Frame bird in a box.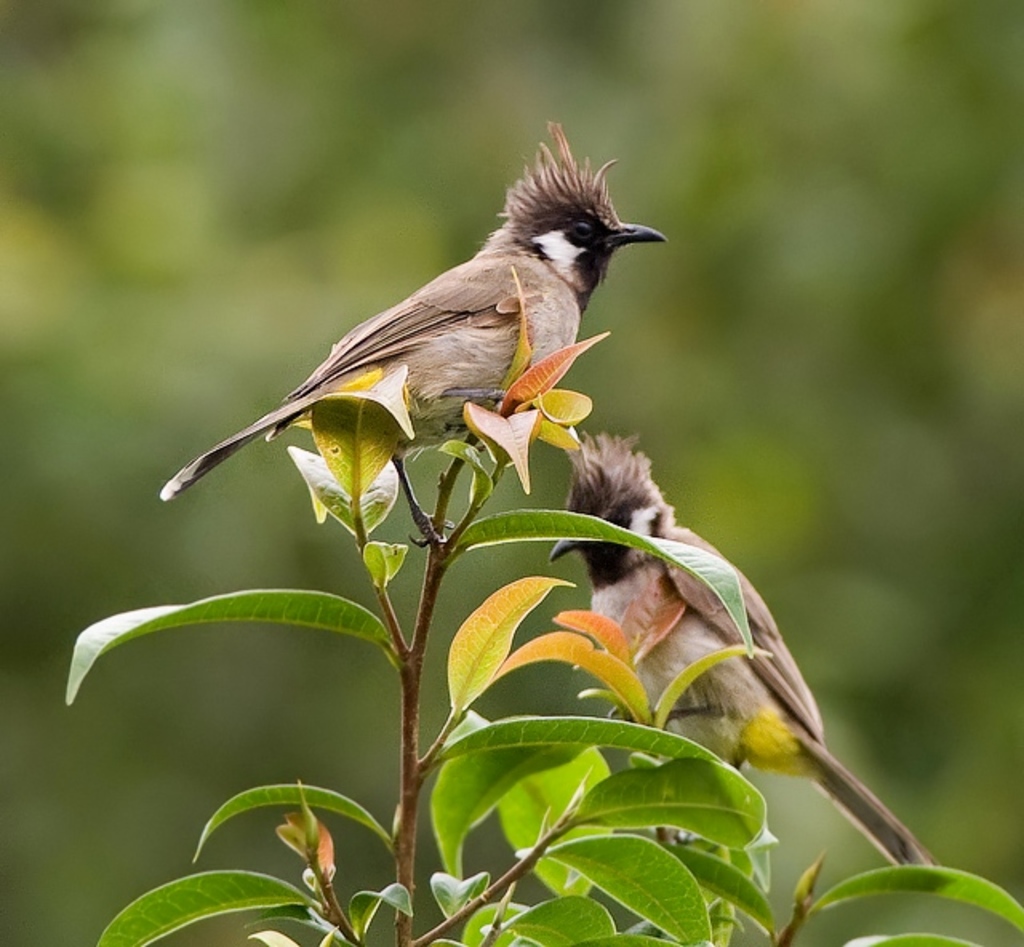
left=163, top=149, right=662, bottom=474.
